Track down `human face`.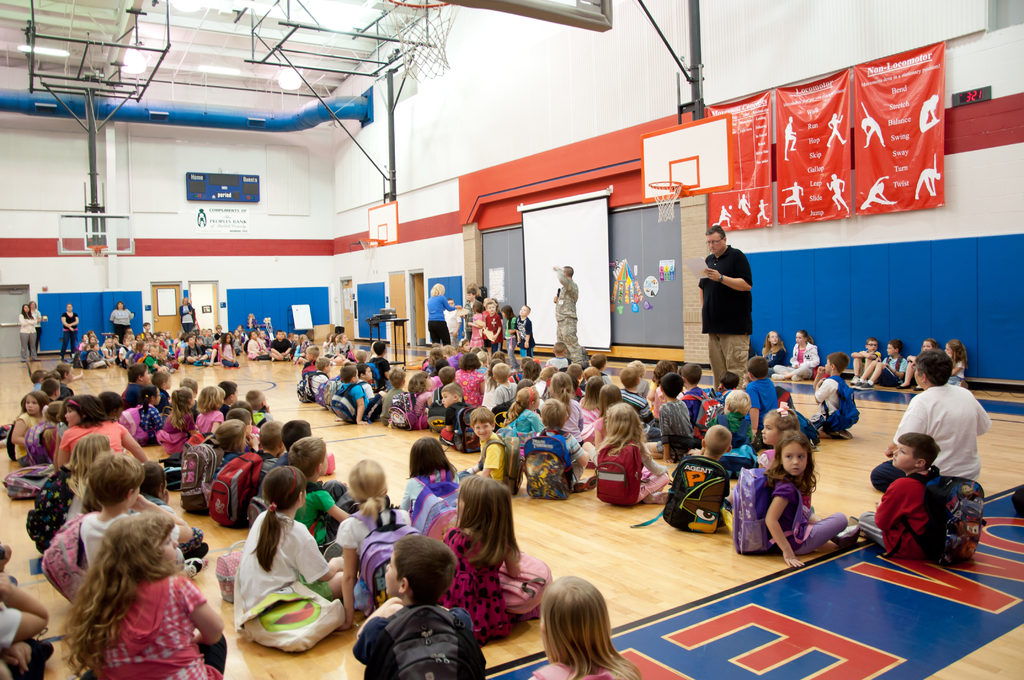
Tracked to left=474, top=419, right=493, bottom=437.
